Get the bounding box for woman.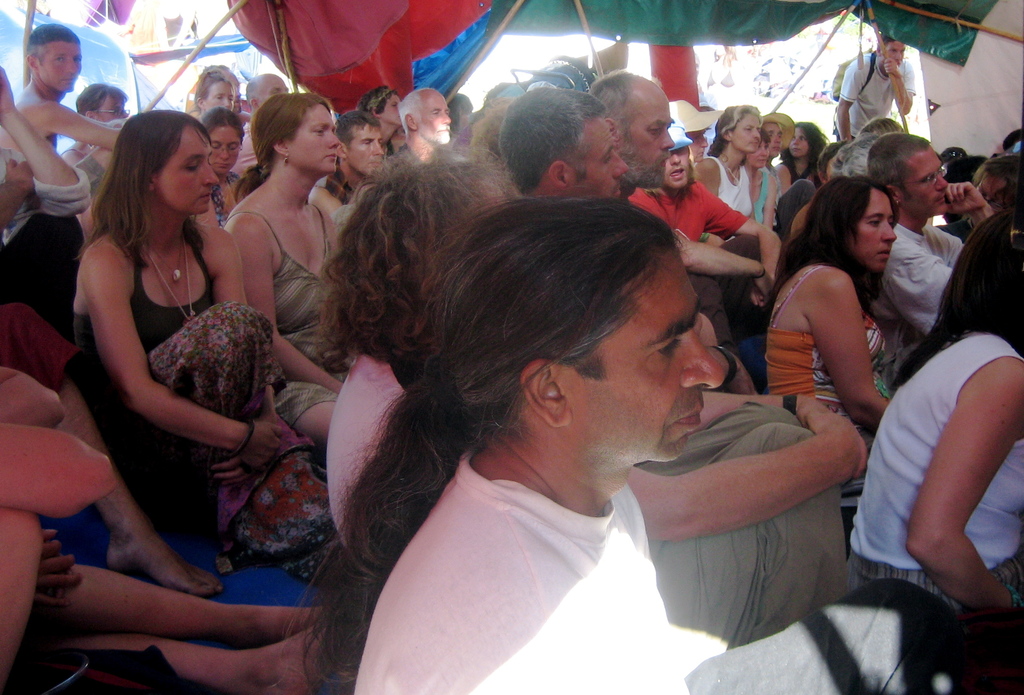
box(182, 67, 240, 118).
